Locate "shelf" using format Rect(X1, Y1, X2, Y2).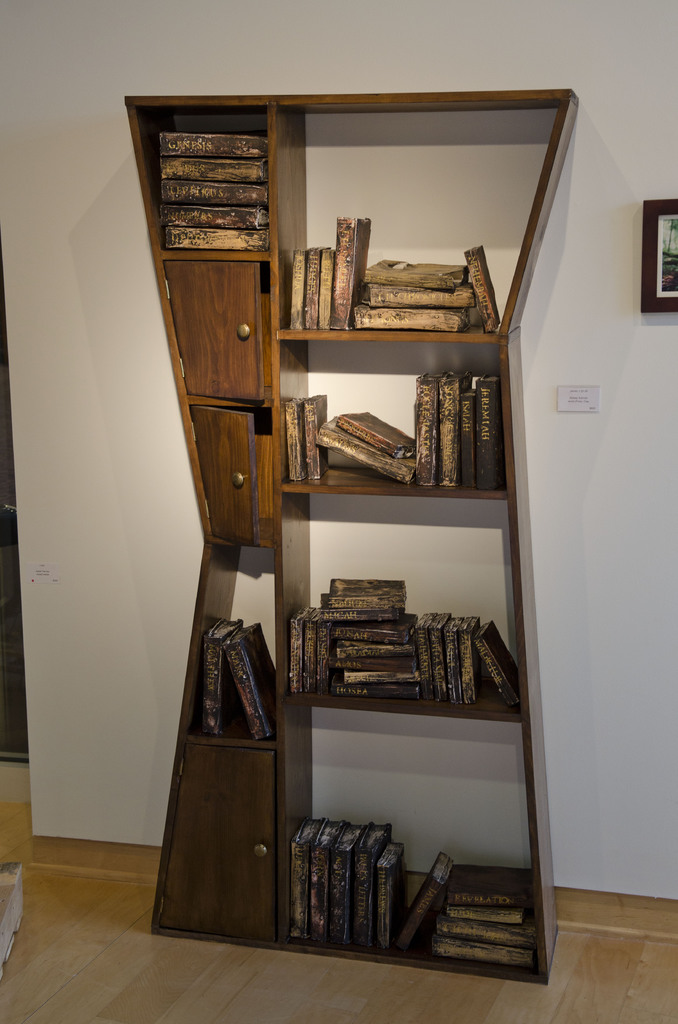
Rect(165, 566, 280, 772).
